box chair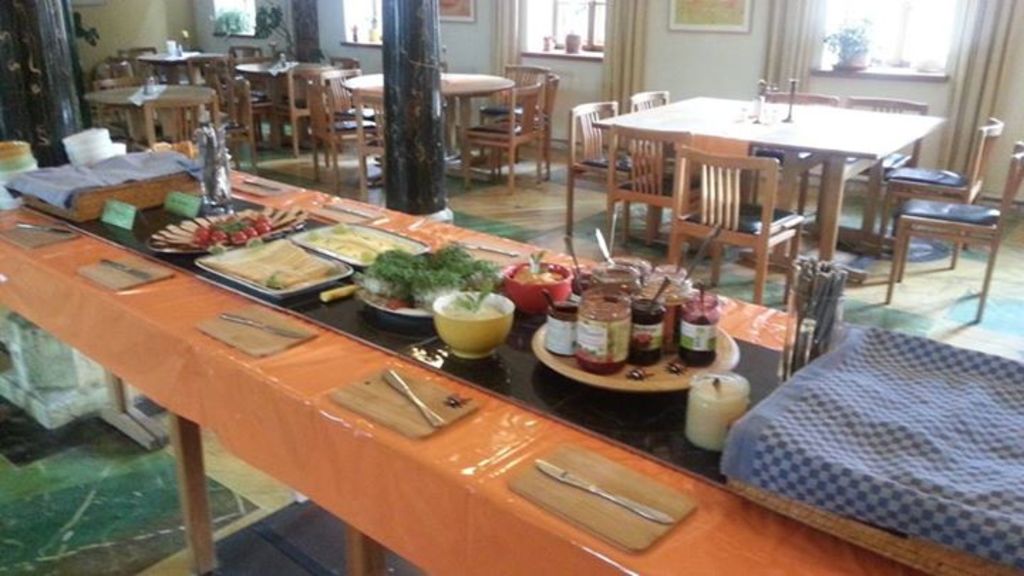
{"left": 744, "top": 88, "right": 839, "bottom": 223}
